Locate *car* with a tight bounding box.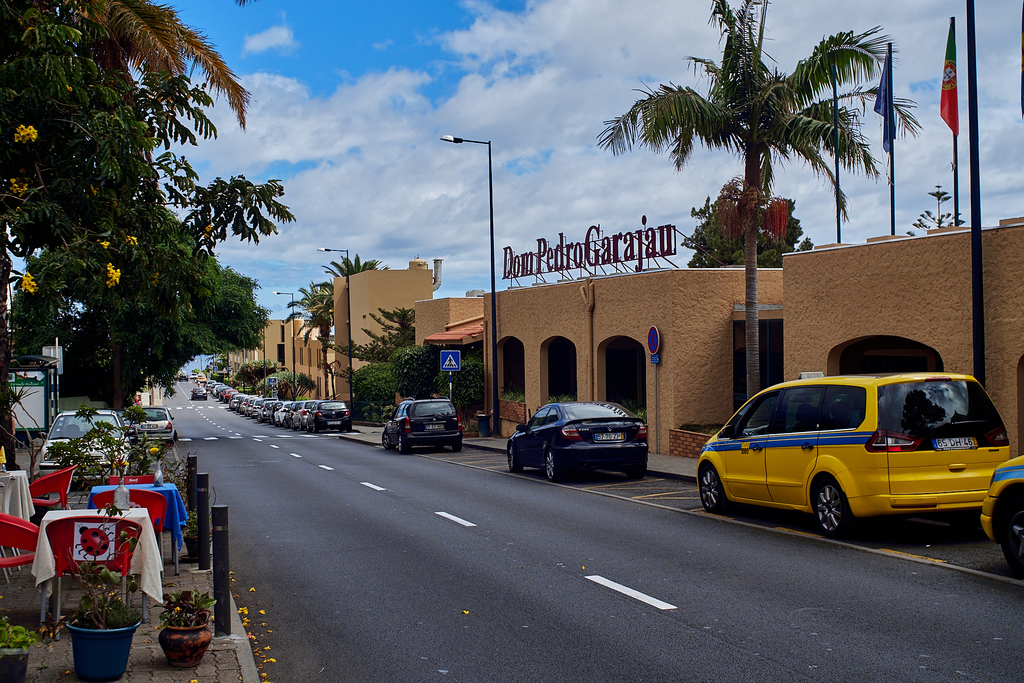
<region>373, 393, 468, 454</region>.
